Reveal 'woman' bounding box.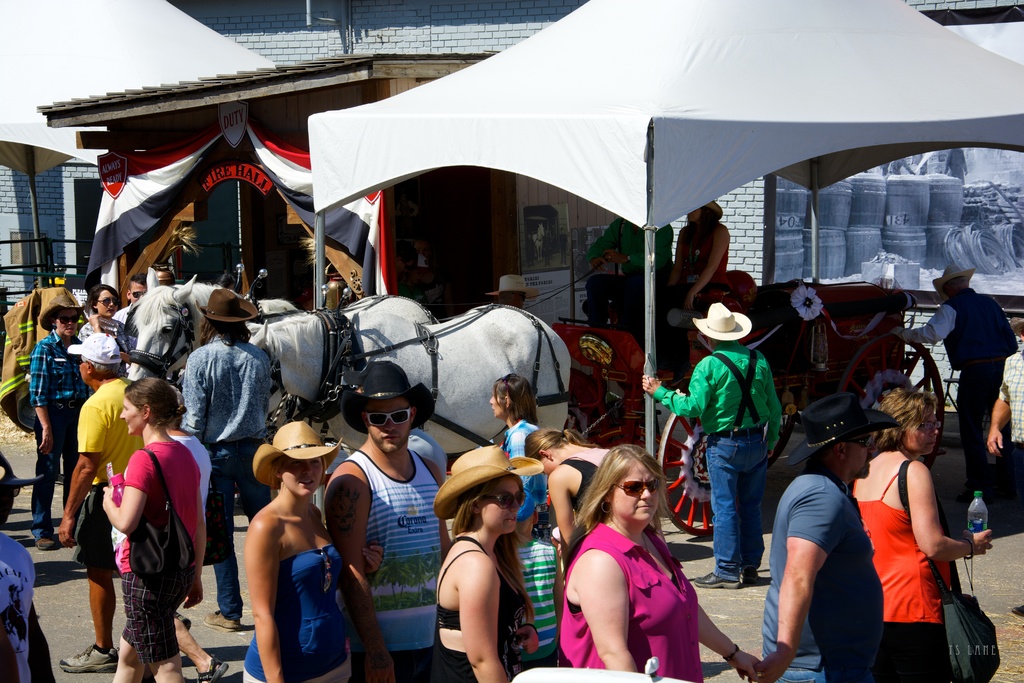
Revealed: x1=492 y1=372 x2=553 y2=502.
